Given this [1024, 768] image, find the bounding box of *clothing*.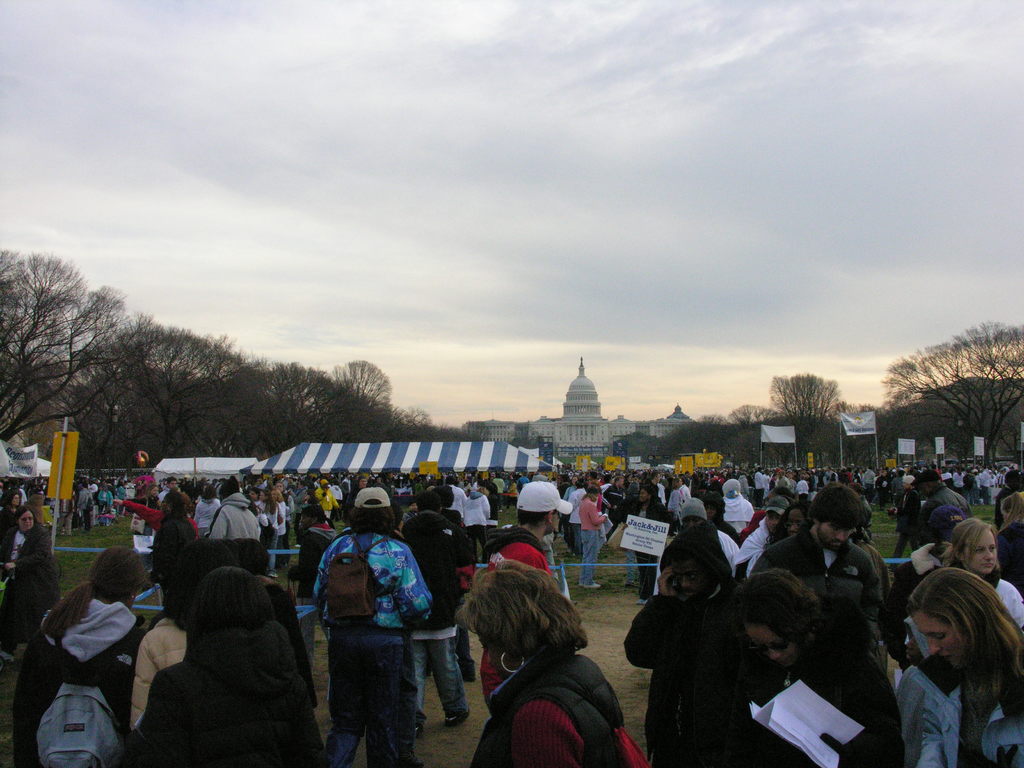
[x1=150, y1=515, x2=197, y2=587].
